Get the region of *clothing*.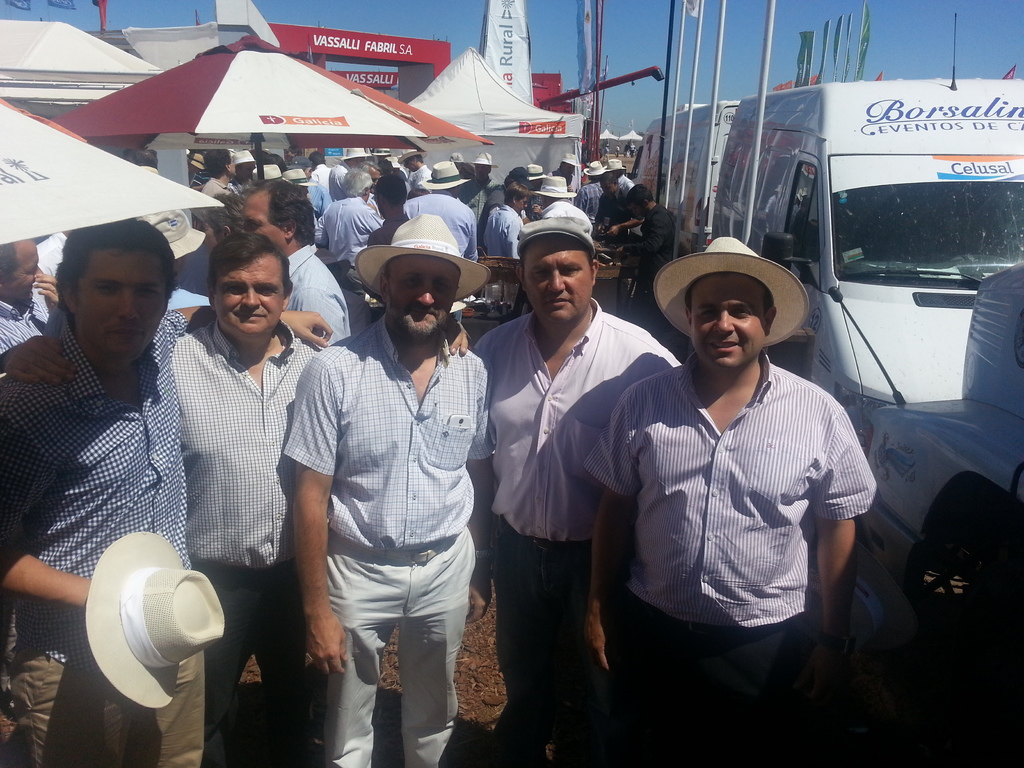
x1=630, y1=203, x2=678, y2=284.
